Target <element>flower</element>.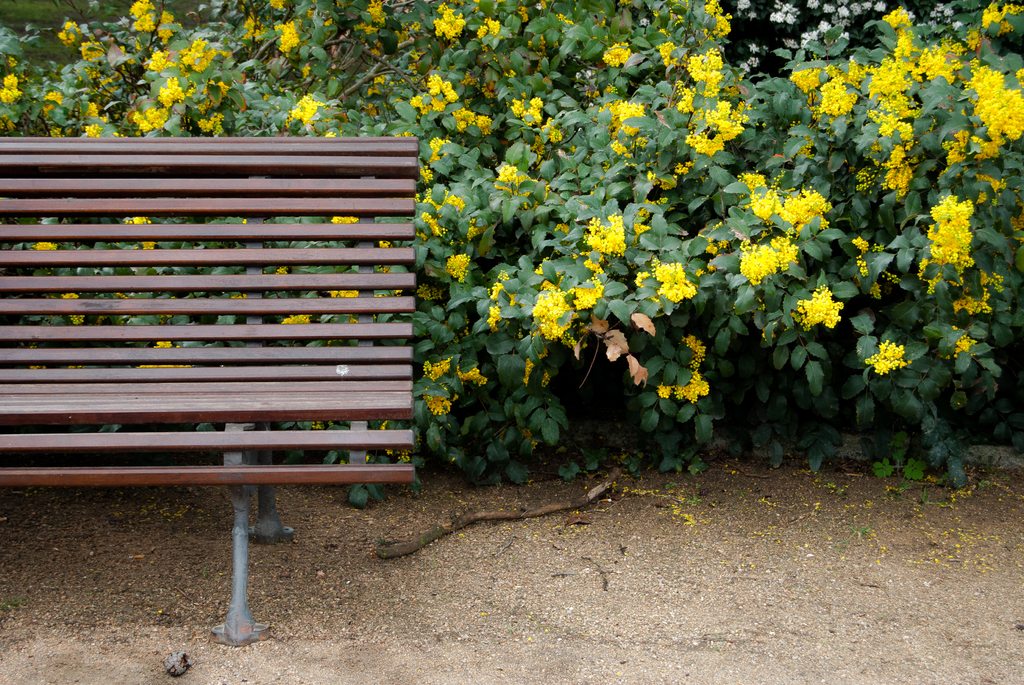
Target region: <region>594, 212, 627, 258</region>.
